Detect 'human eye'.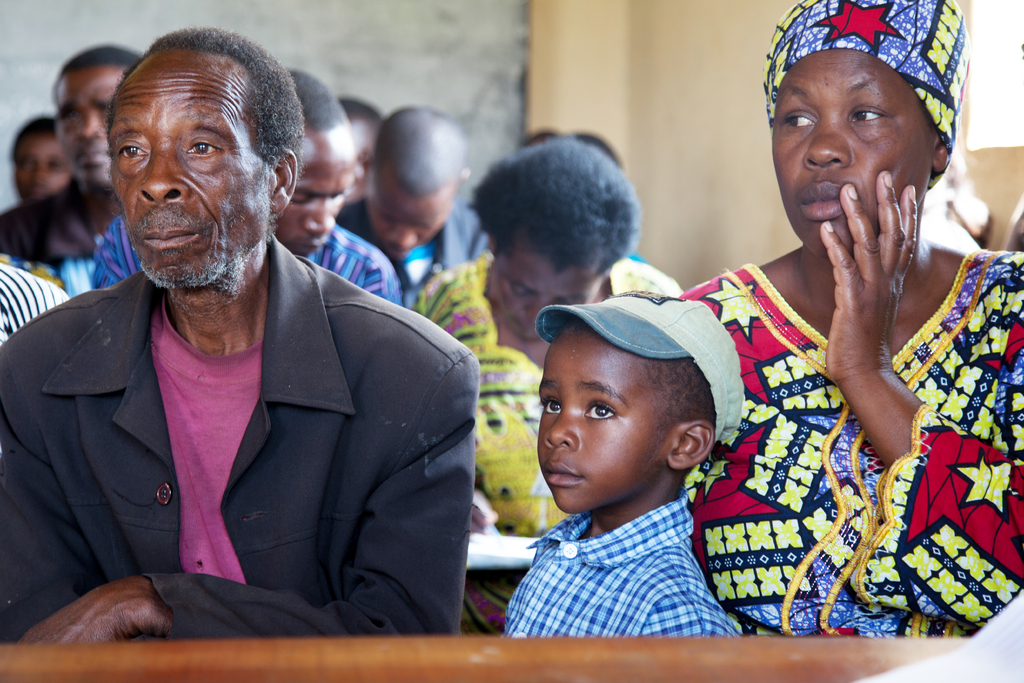
Detected at bbox=[59, 111, 84, 128].
